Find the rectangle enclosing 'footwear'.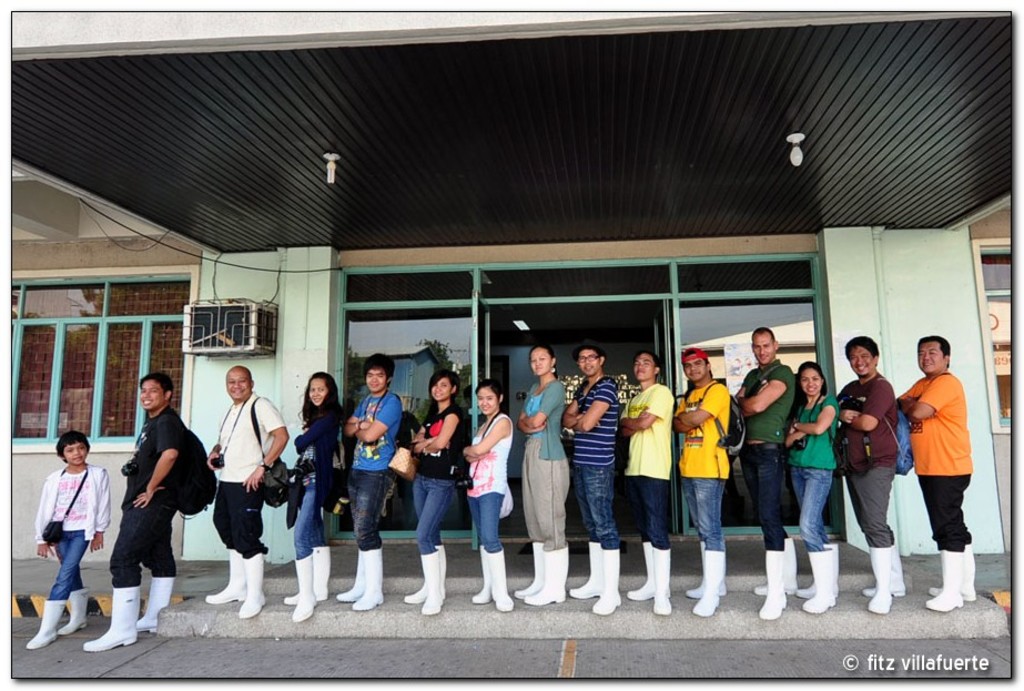
866/547/890/612.
